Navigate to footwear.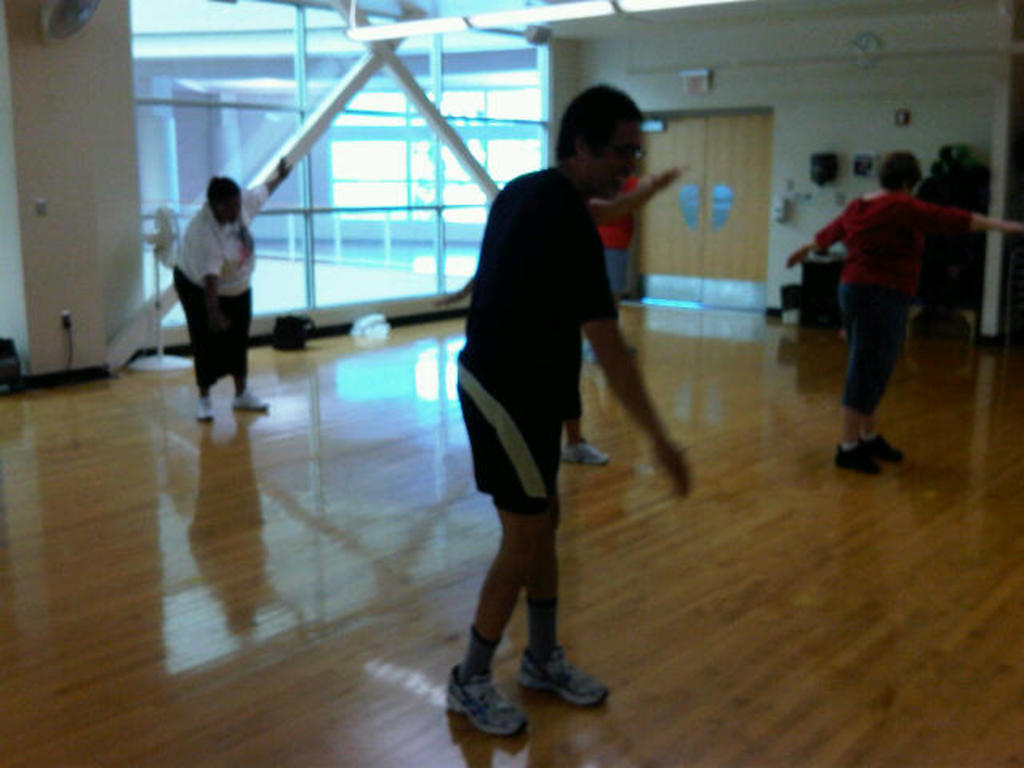
Navigation target: 443/659/526/731.
